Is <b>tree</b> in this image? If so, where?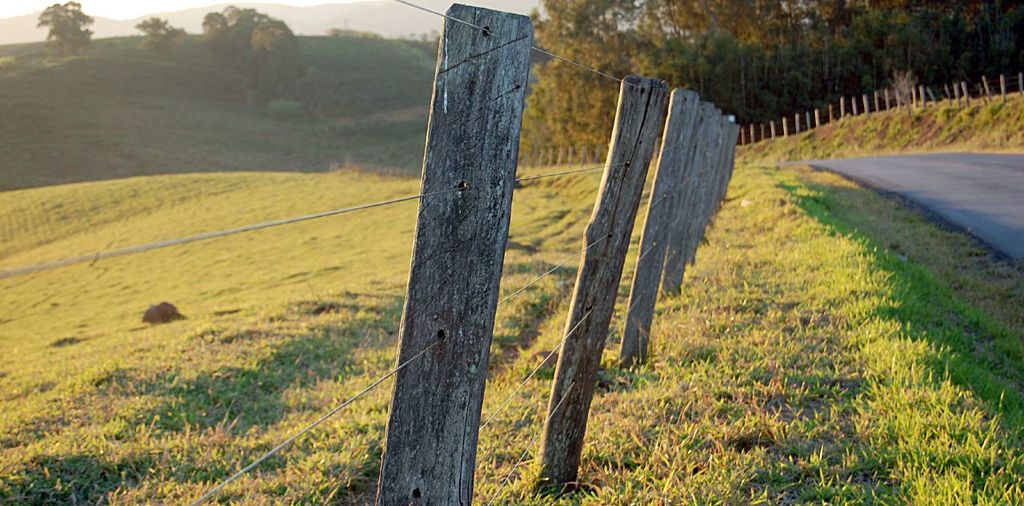
Yes, at <bbox>198, 4, 330, 129</bbox>.
